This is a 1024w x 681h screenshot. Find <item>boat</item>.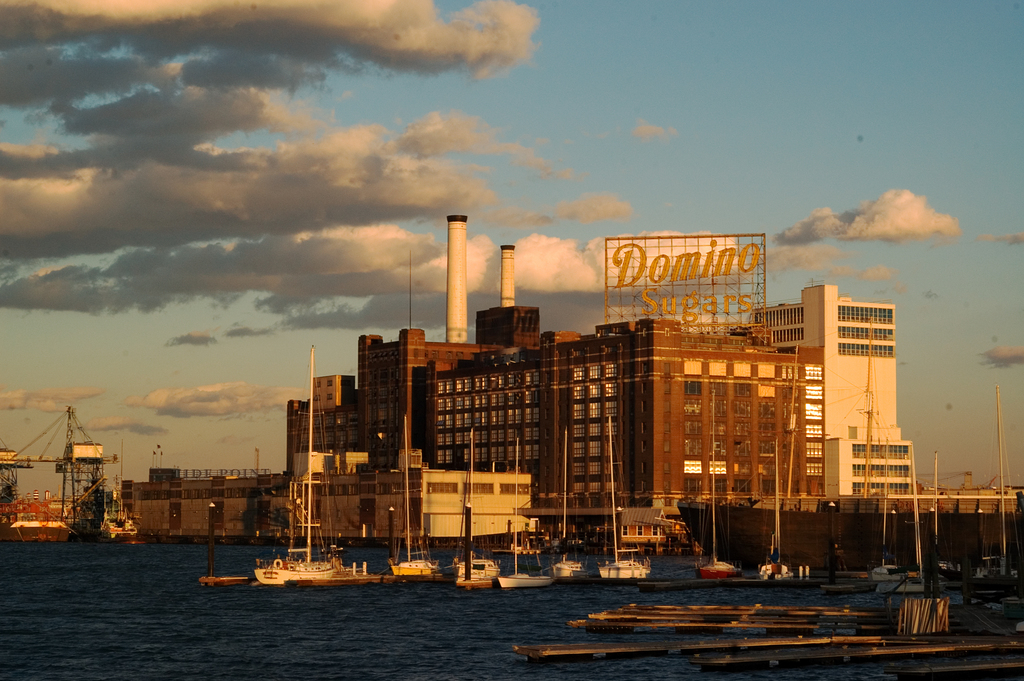
Bounding box: 385/418/447/580.
